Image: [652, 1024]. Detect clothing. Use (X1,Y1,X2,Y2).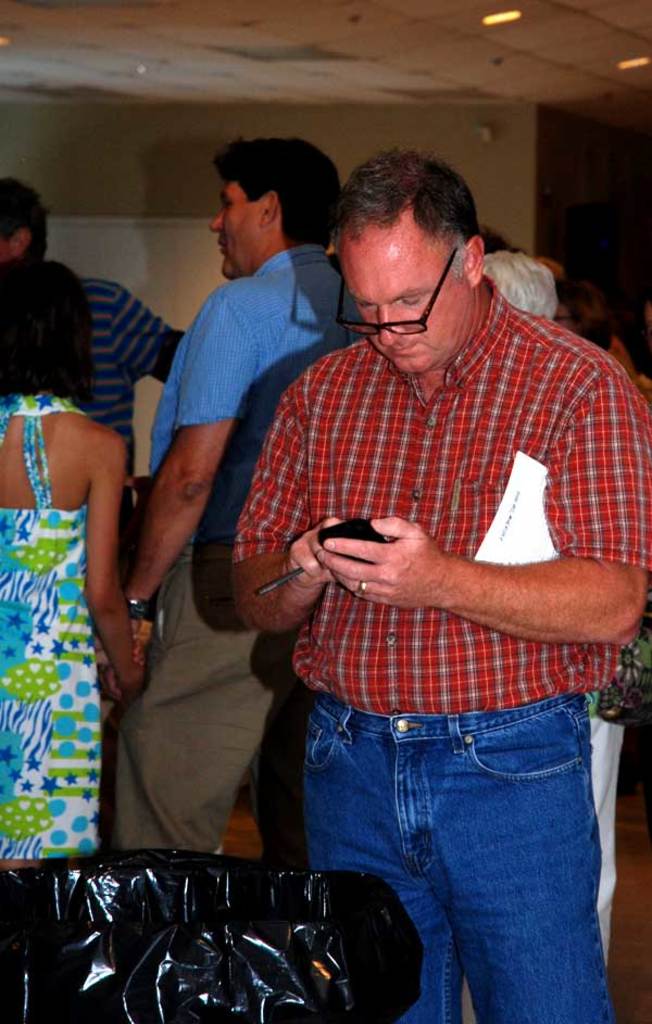
(106,235,375,864).
